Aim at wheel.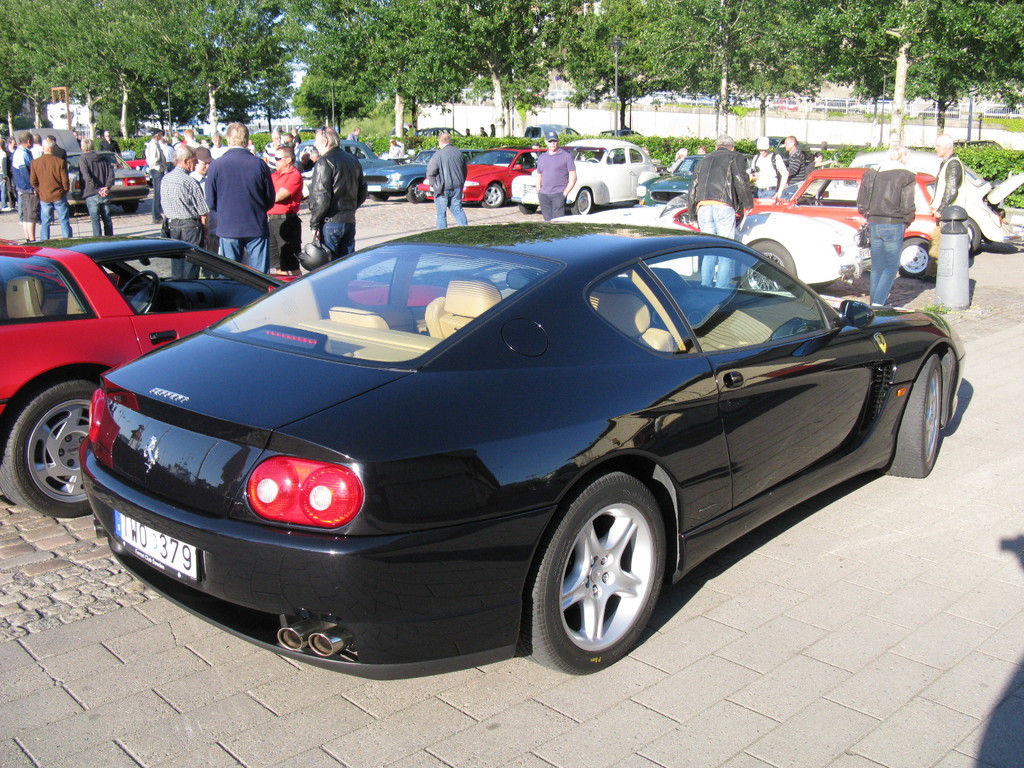
Aimed at left=119, top=269, right=160, bottom=315.
